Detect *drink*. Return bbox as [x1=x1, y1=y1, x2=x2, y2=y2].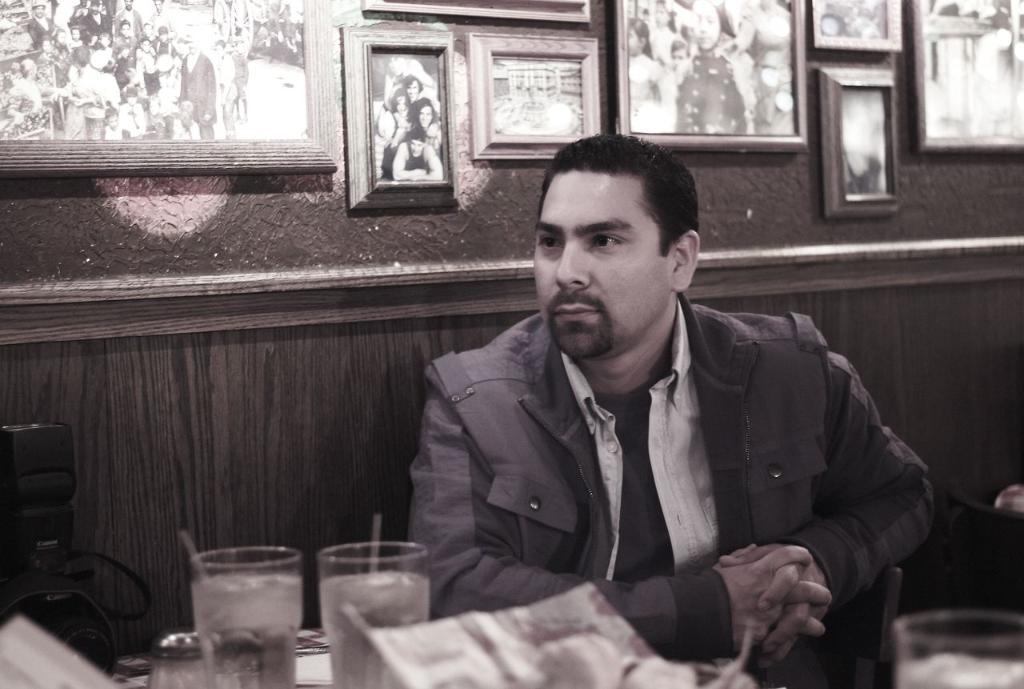
[x1=901, y1=611, x2=1023, y2=688].
